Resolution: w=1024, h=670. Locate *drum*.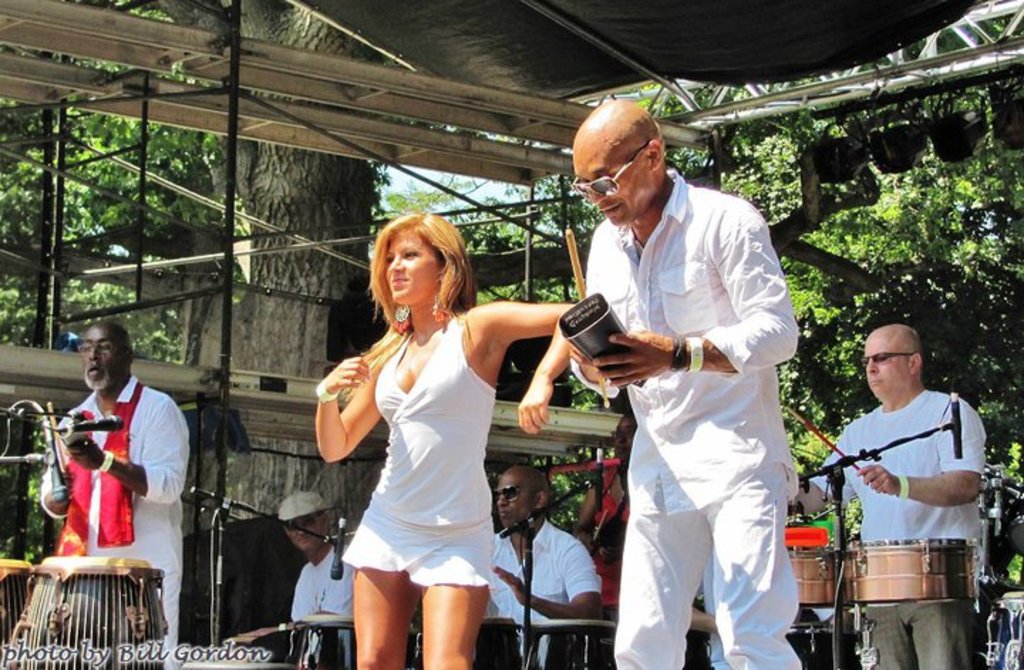
528,616,617,669.
